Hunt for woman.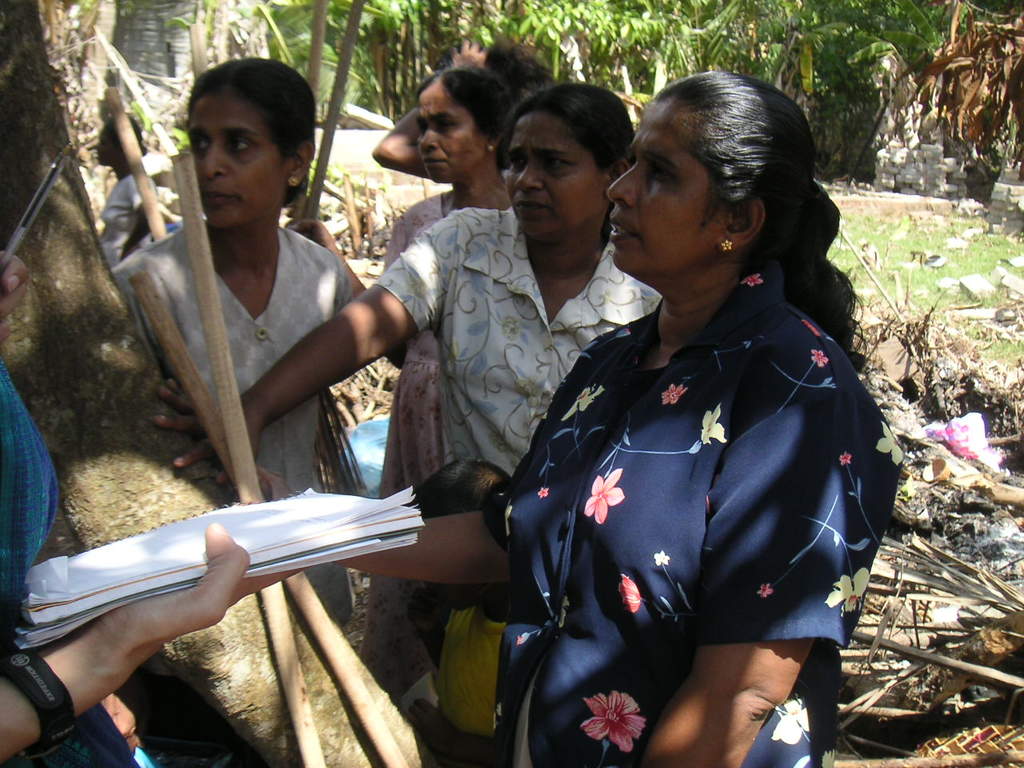
Hunted down at left=282, top=64, right=512, bottom=500.
